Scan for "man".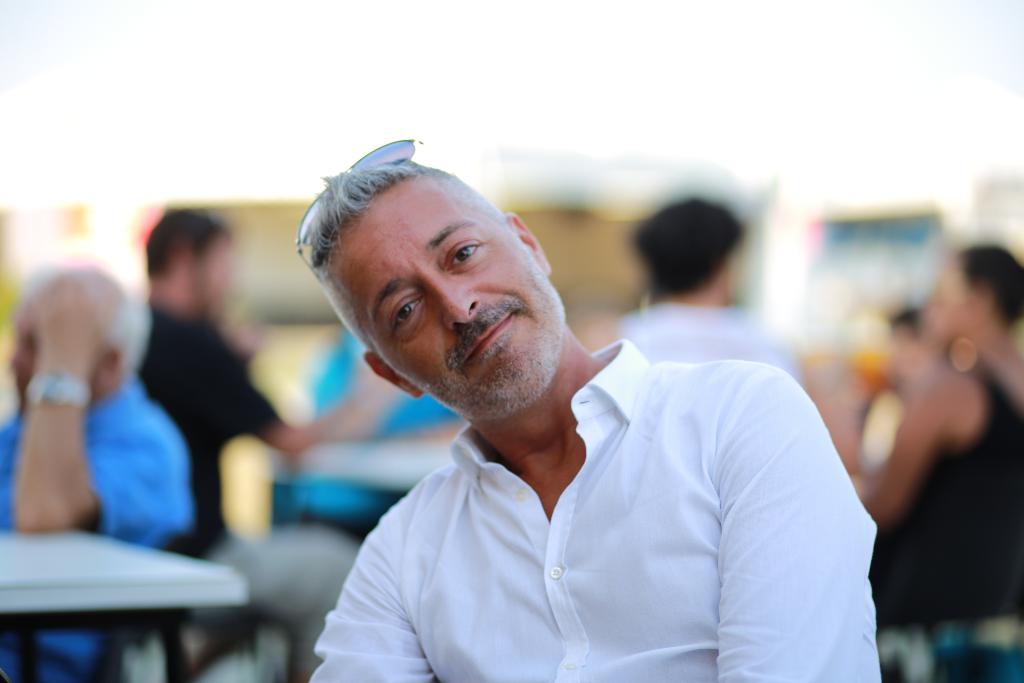
Scan result: l=0, t=261, r=195, b=682.
